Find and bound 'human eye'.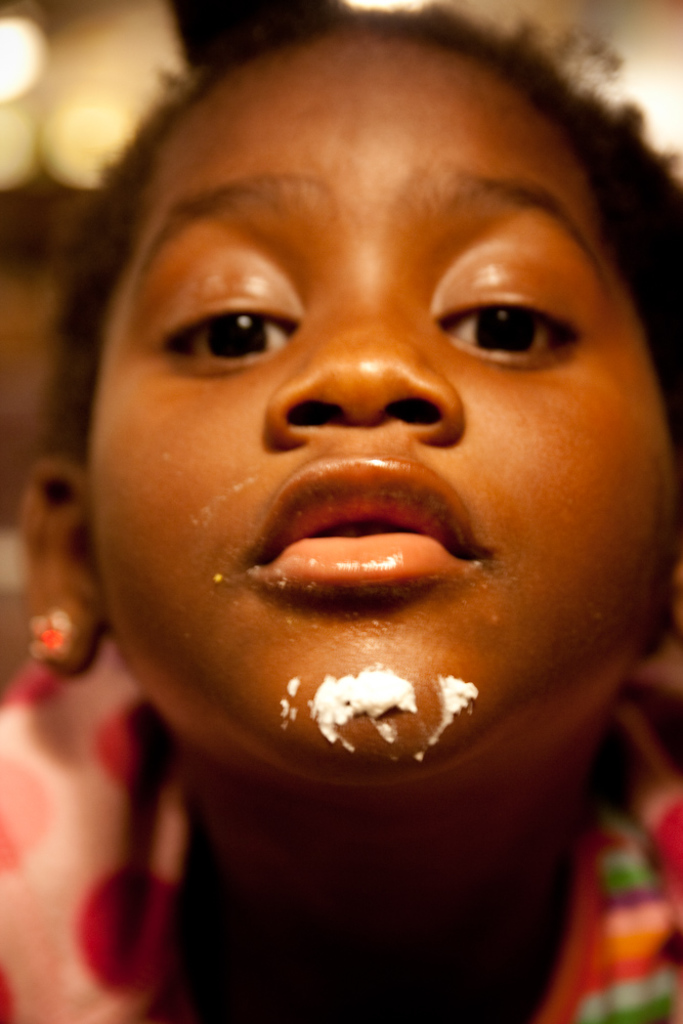
Bound: x1=151 y1=268 x2=300 y2=377.
